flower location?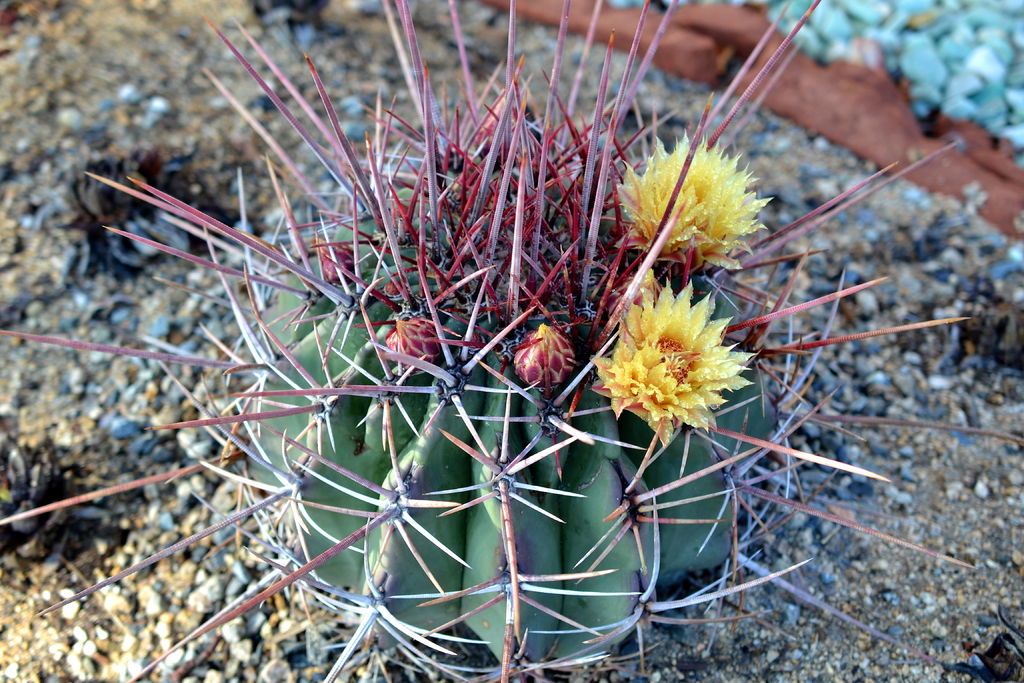
Rect(513, 324, 580, 388)
